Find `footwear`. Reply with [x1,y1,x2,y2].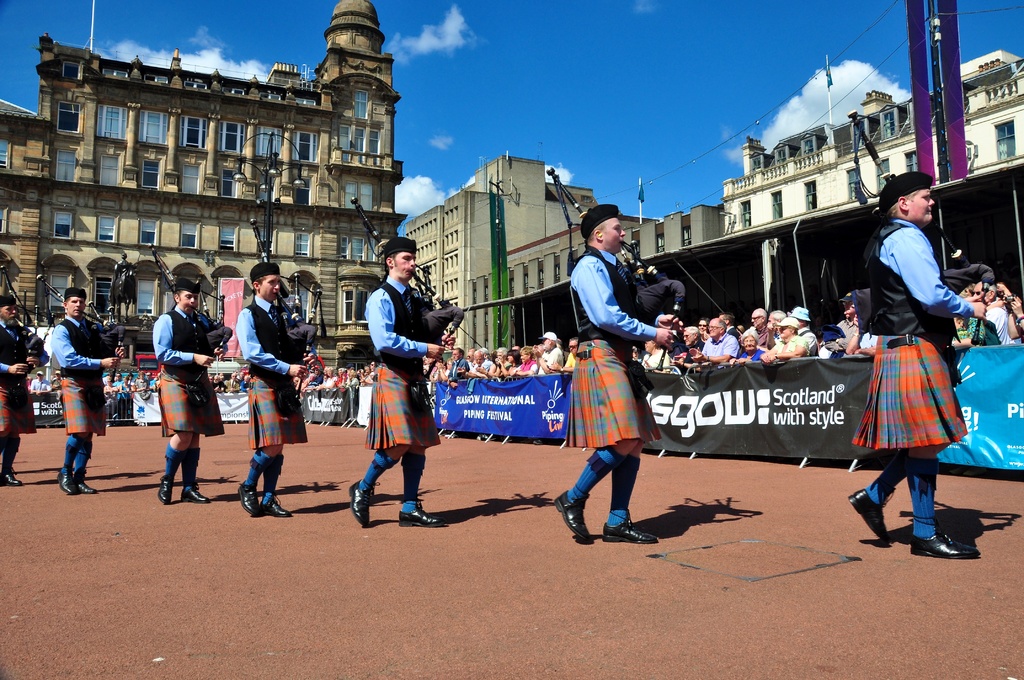
[262,497,292,517].
